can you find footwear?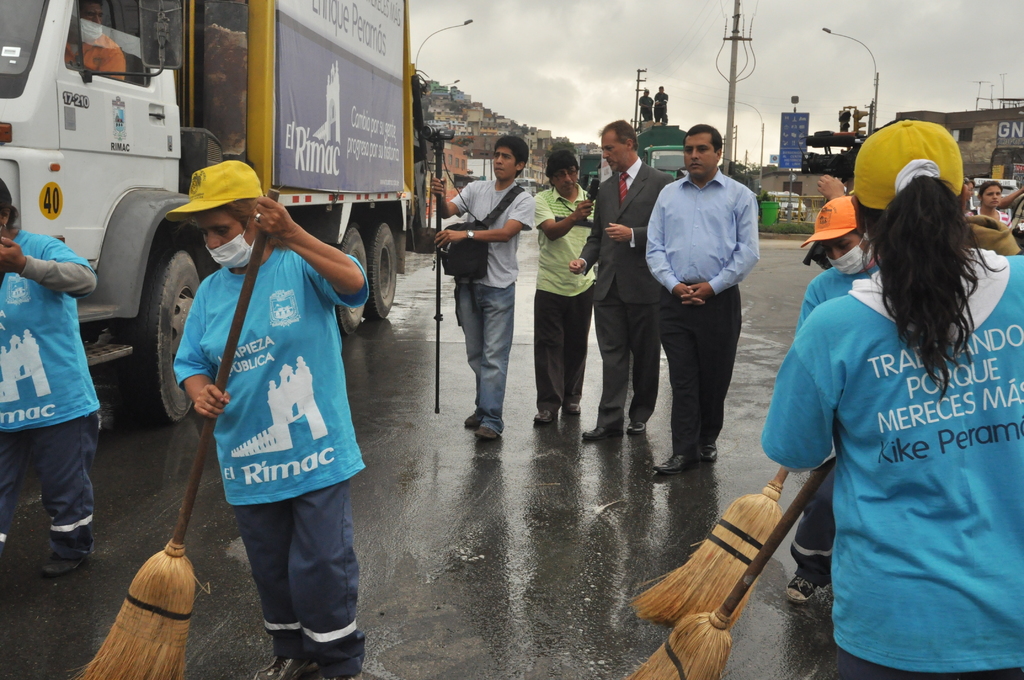
Yes, bounding box: [42,549,92,576].
